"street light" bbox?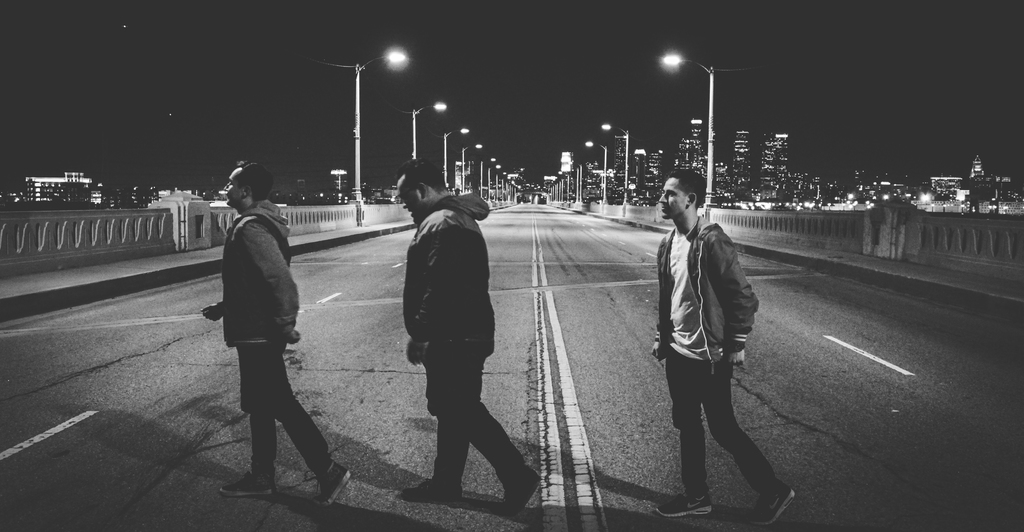
box(661, 55, 762, 206)
